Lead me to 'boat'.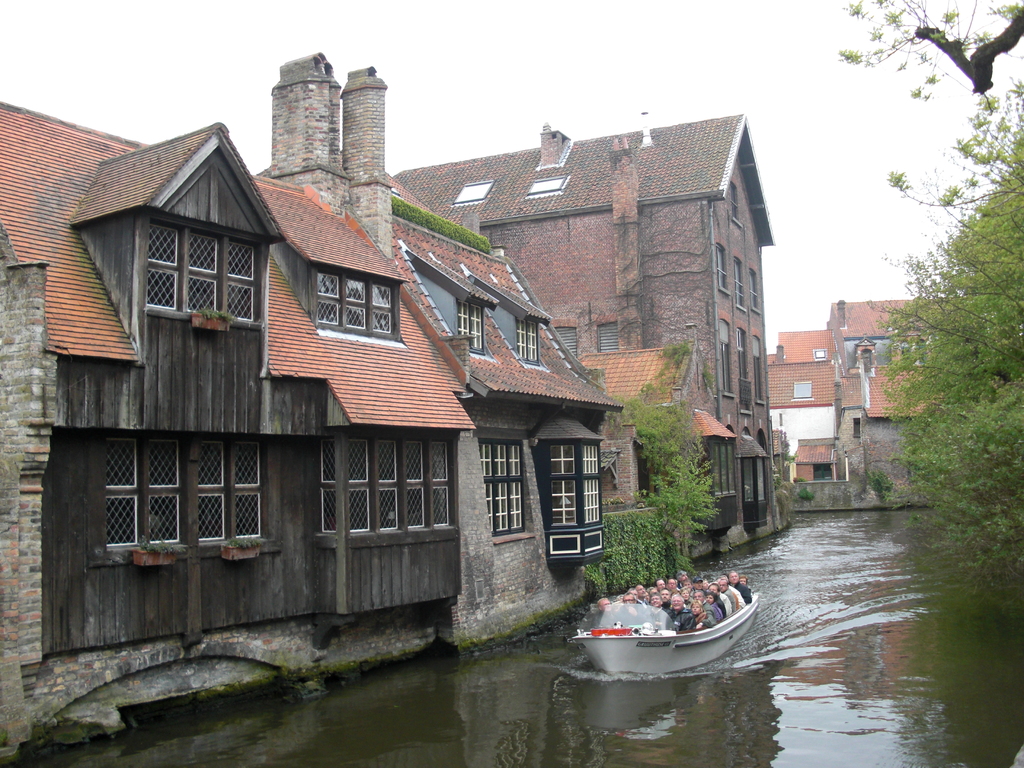
Lead to rect(579, 575, 772, 666).
